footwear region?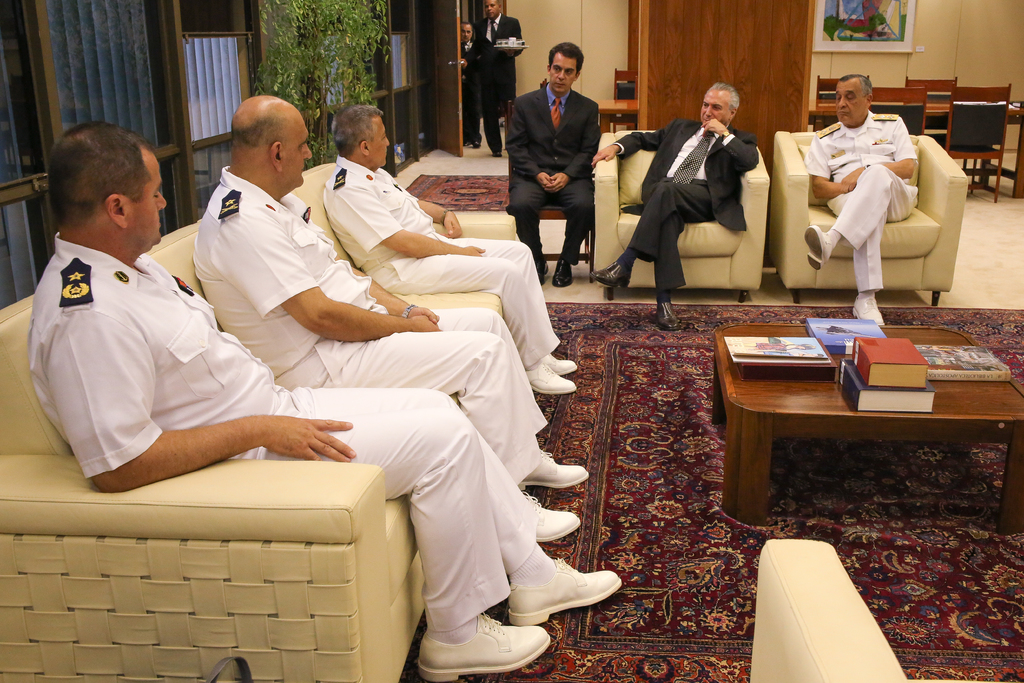
(418, 614, 549, 682)
